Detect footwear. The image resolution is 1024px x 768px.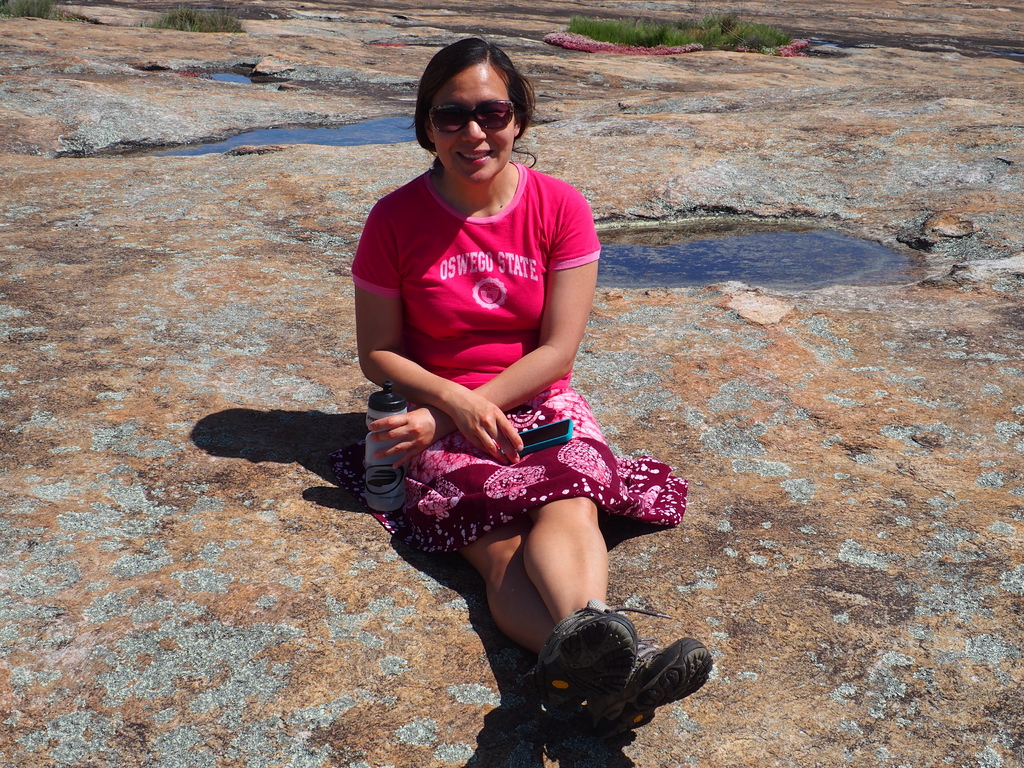
519 602 681 743.
